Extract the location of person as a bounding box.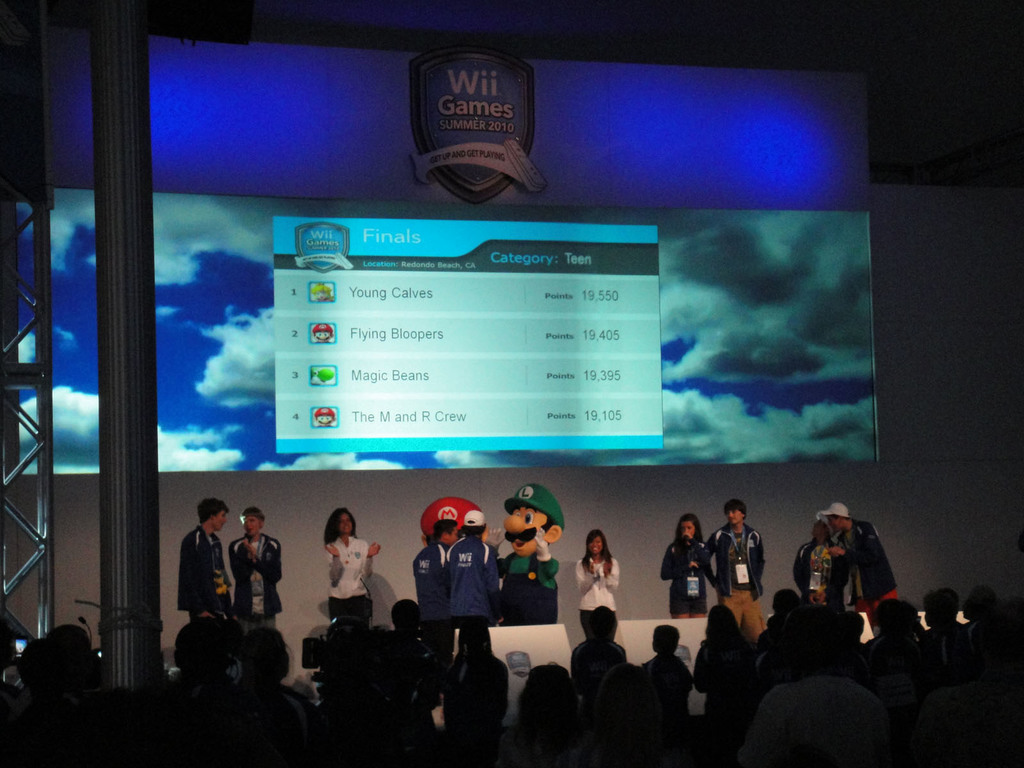
[703, 498, 766, 639].
